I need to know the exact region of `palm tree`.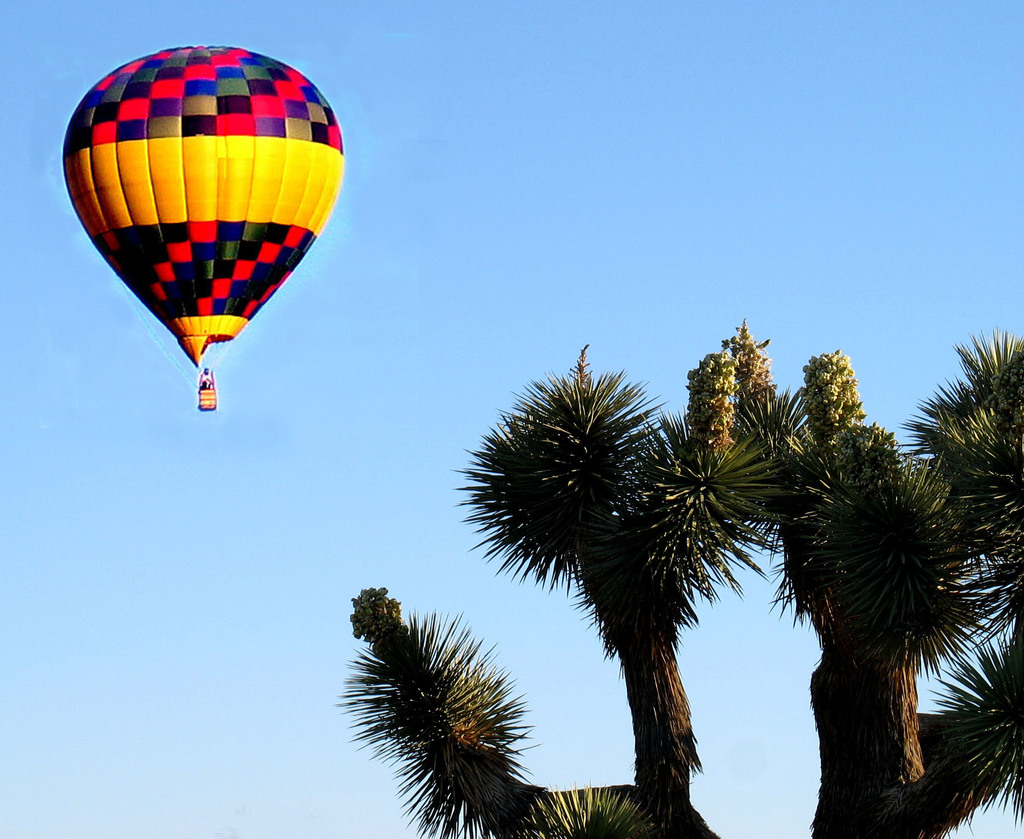
Region: (762,360,1023,838).
